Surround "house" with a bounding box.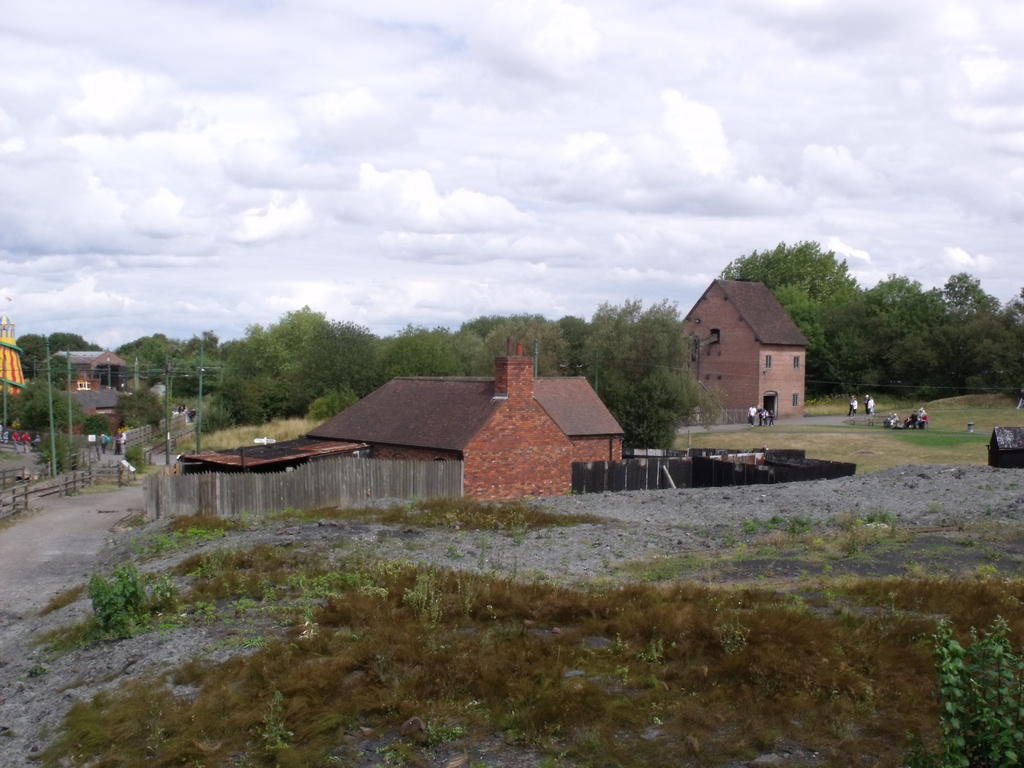
l=677, t=282, r=810, b=420.
